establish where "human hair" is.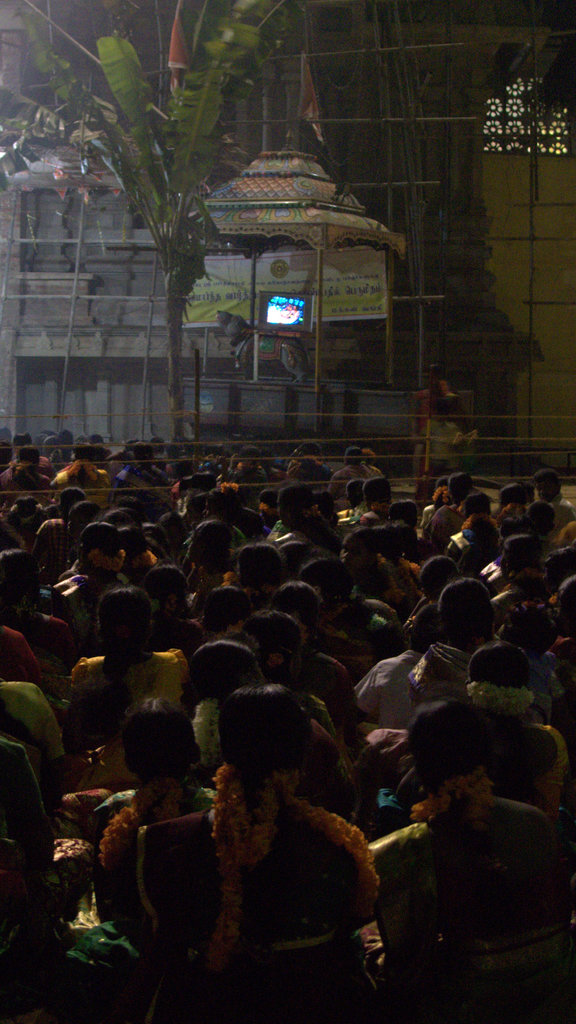
Established at 365:476:388:503.
